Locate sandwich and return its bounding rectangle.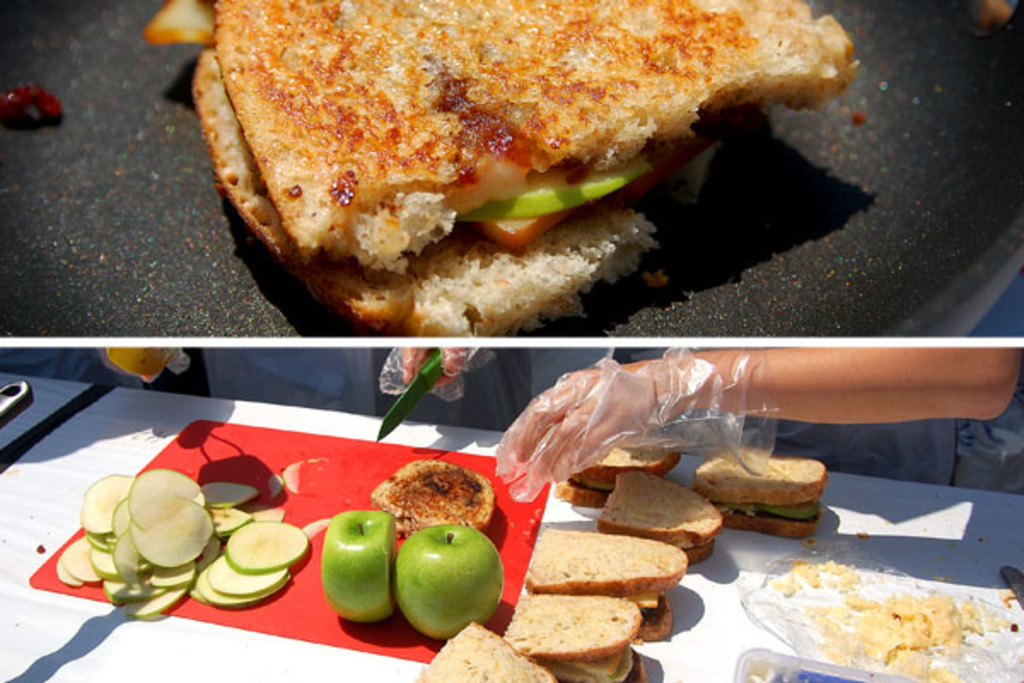
rect(142, 0, 857, 338).
